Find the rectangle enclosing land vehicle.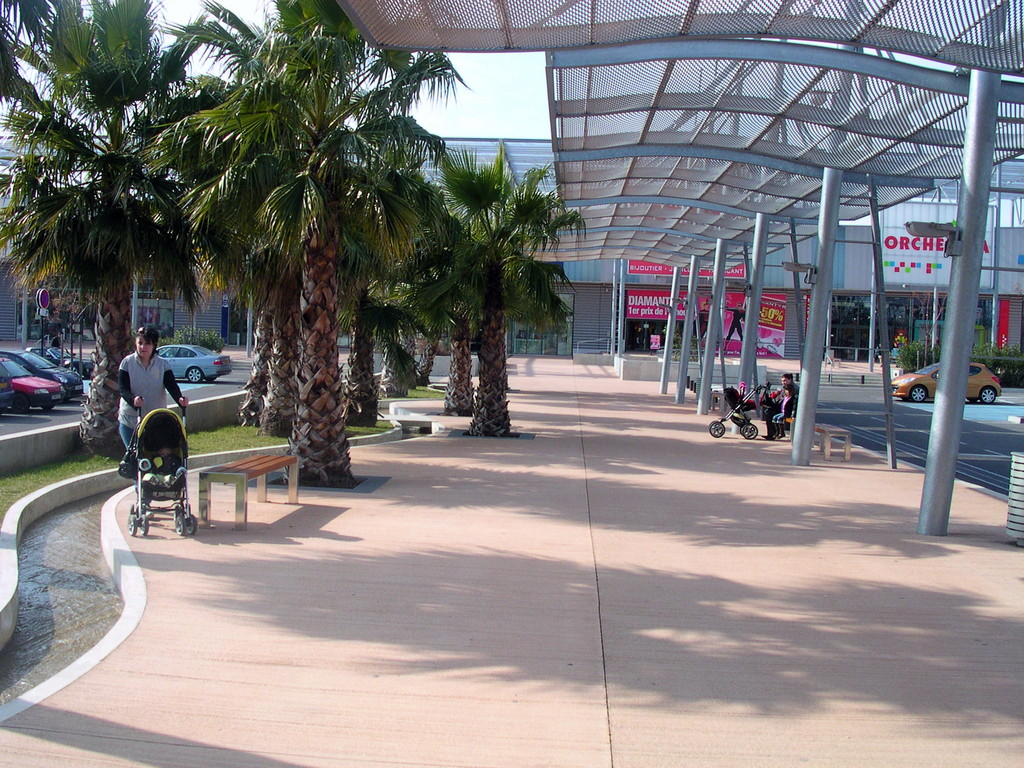
select_region(0, 367, 17, 401).
